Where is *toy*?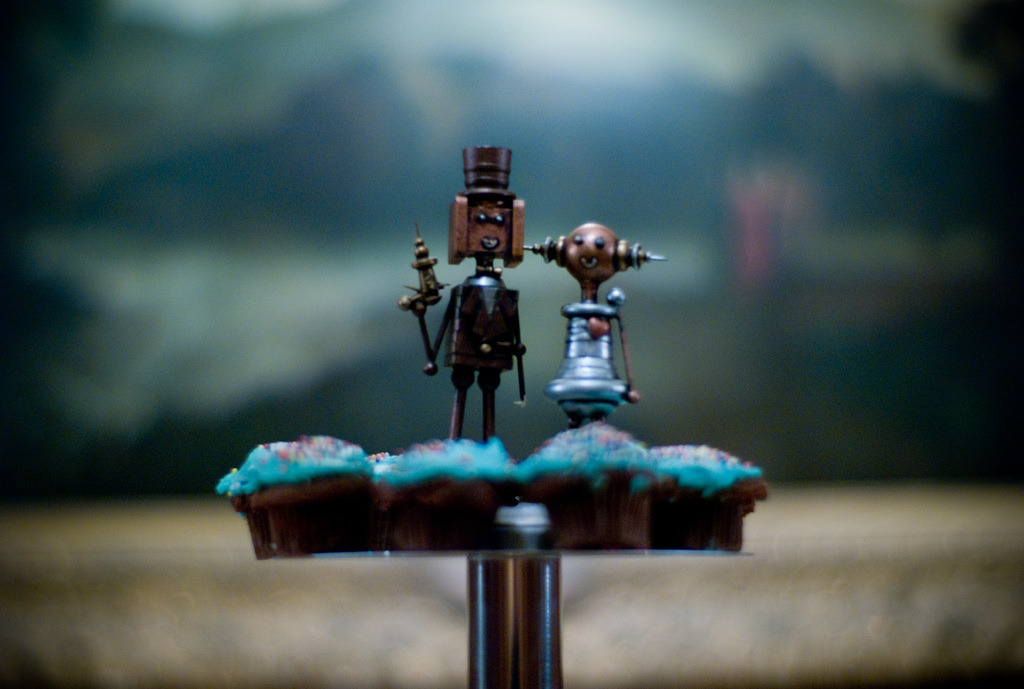
BBox(399, 147, 529, 443).
